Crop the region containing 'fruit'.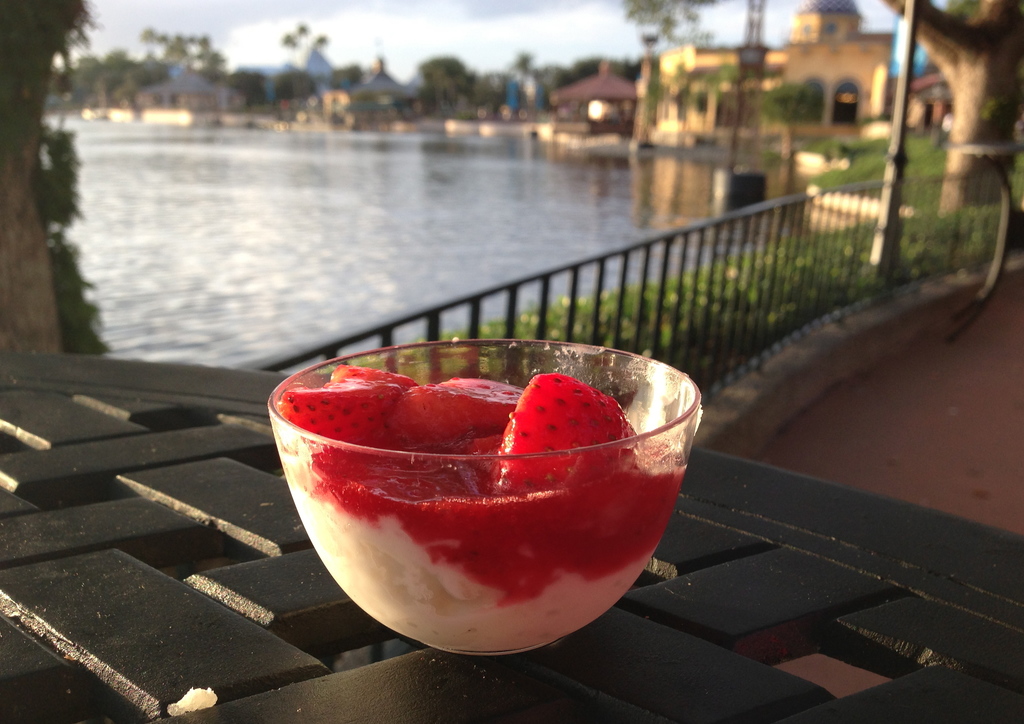
Crop region: pyautogui.locateOnScreen(279, 367, 408, 446).
